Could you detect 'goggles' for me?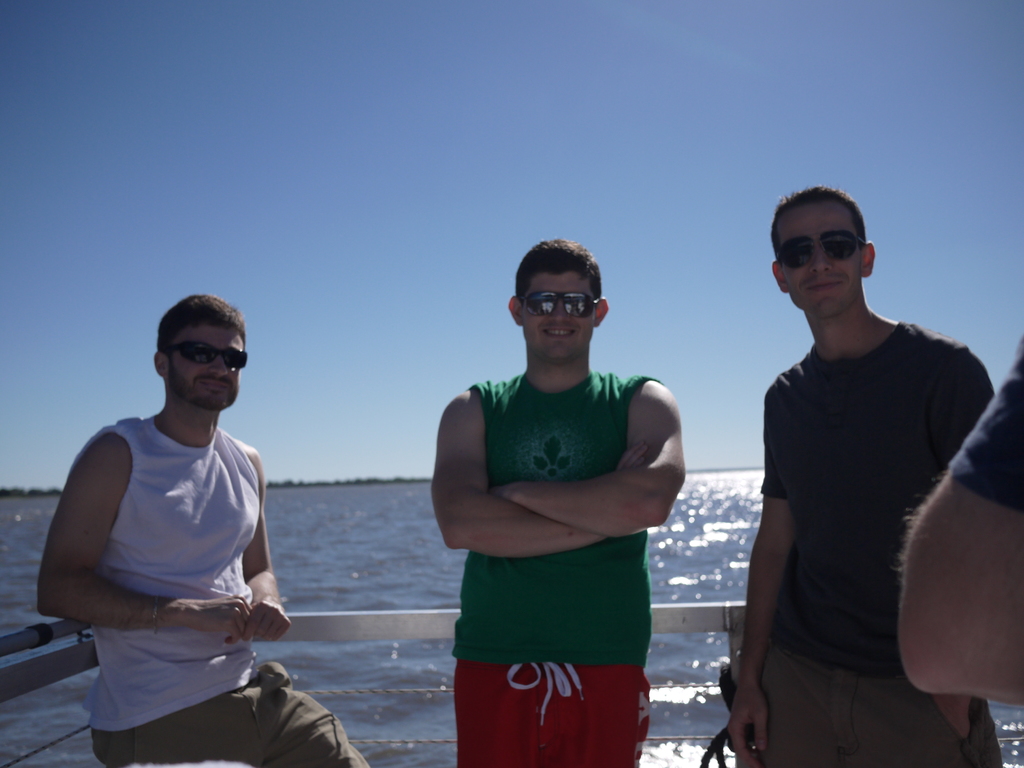
Detection result: l=164, t=342, r=250, b=365.
